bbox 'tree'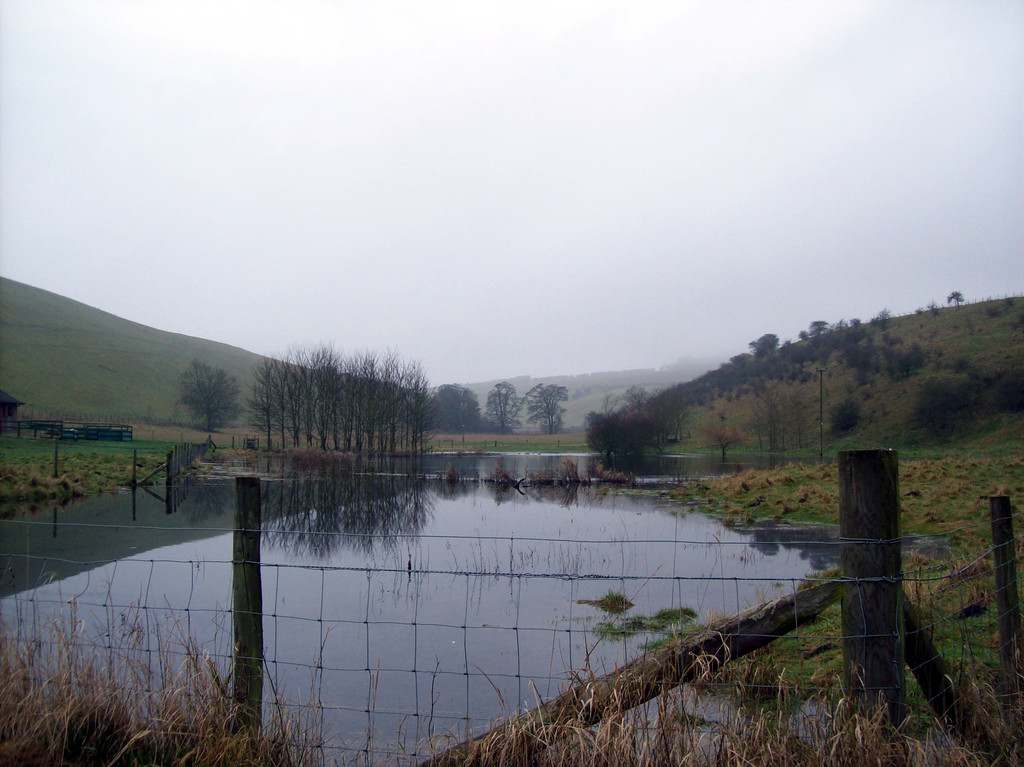
bbox=[431, 382, 481, 435]
